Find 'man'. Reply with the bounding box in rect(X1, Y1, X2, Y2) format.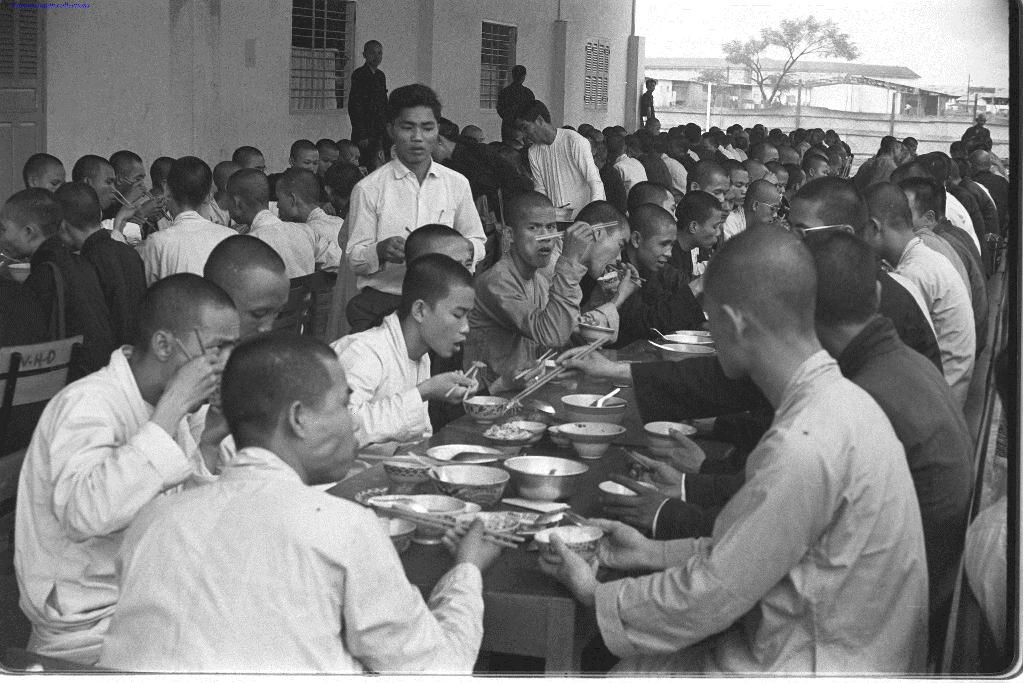
rect(594, 128, 1000, 274).
